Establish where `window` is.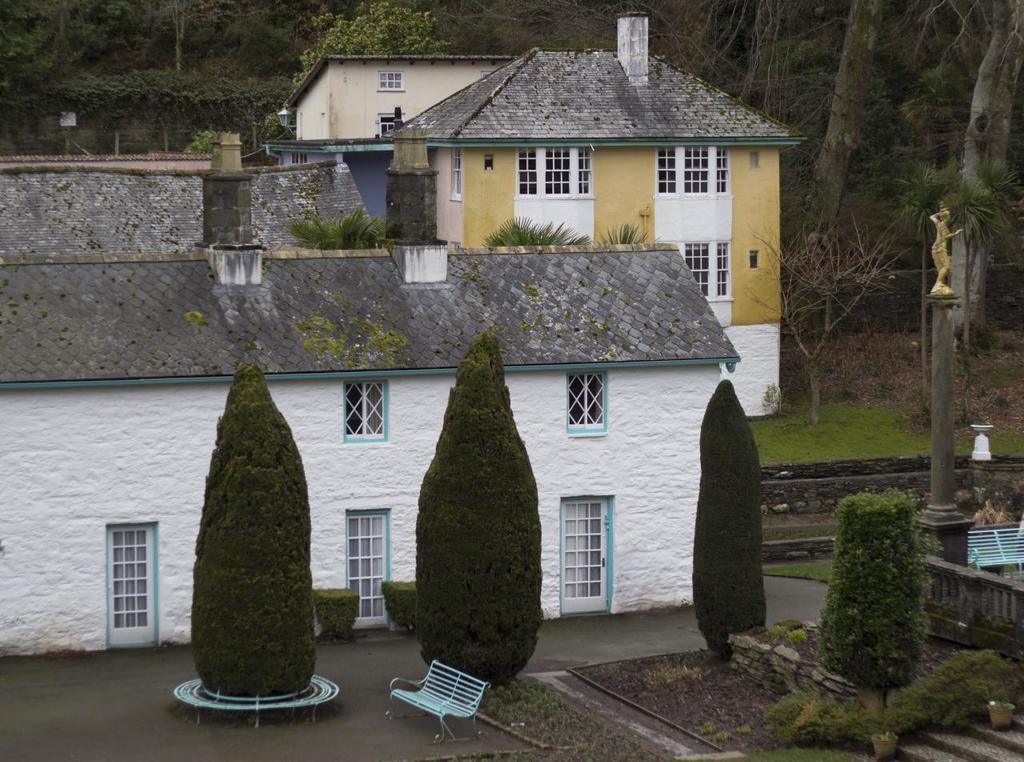
Established at {"left": 655, "top": 146, "right": 730, "bottom": 191}.
